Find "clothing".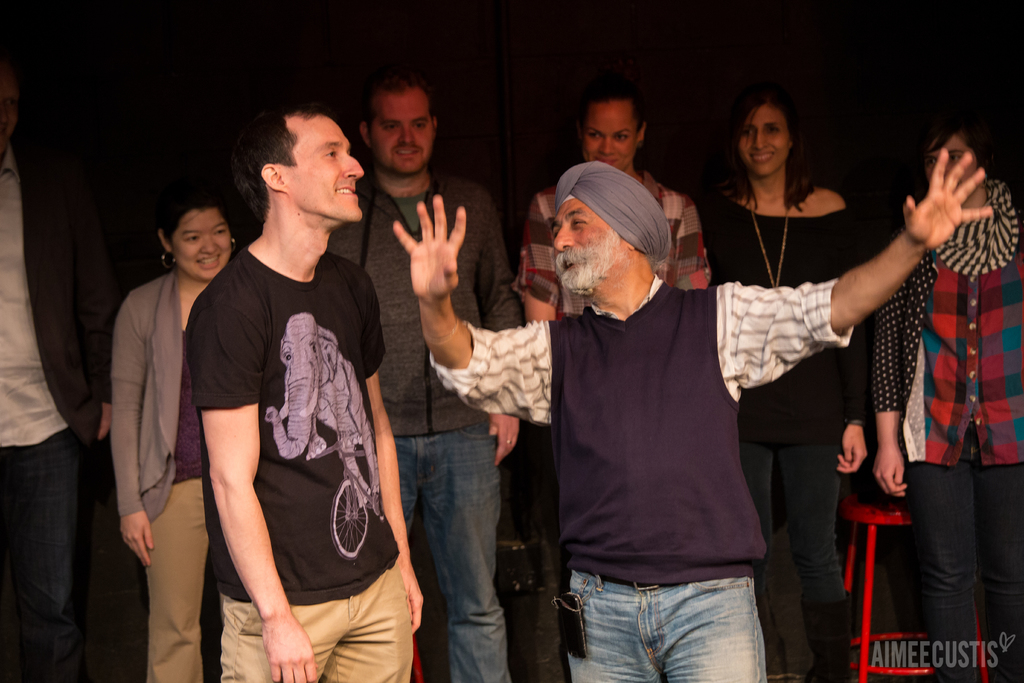
BBox(435, 281, 851, 682).
